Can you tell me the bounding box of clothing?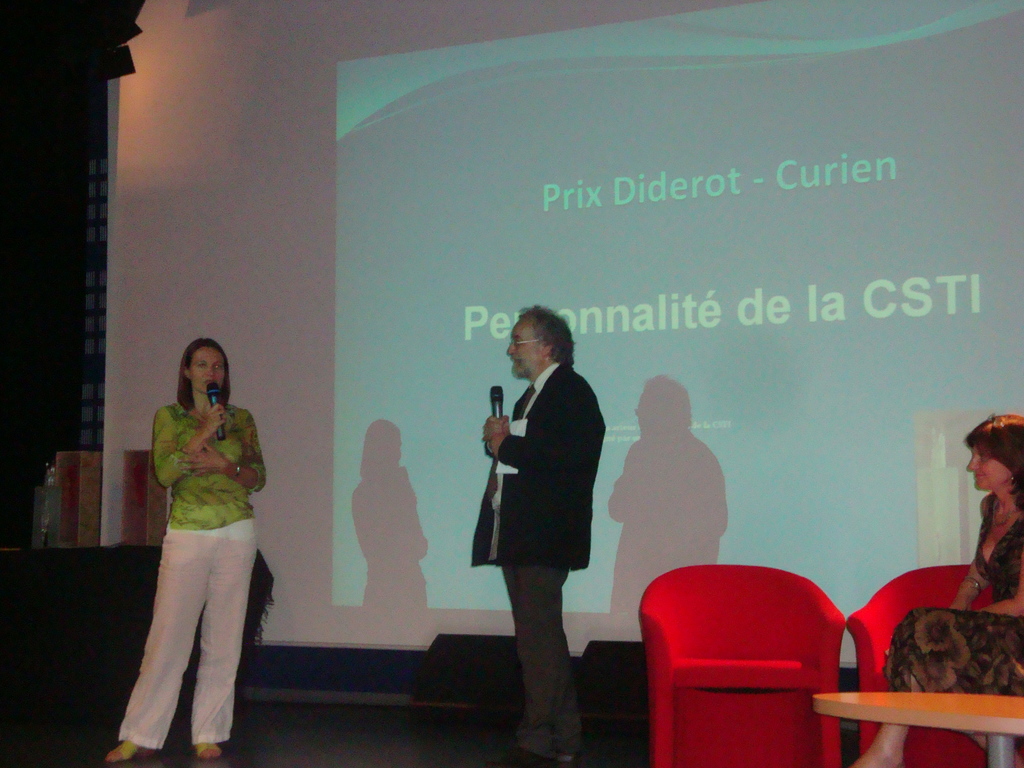
x1=467 y1=341 x2=602 y2=651.
